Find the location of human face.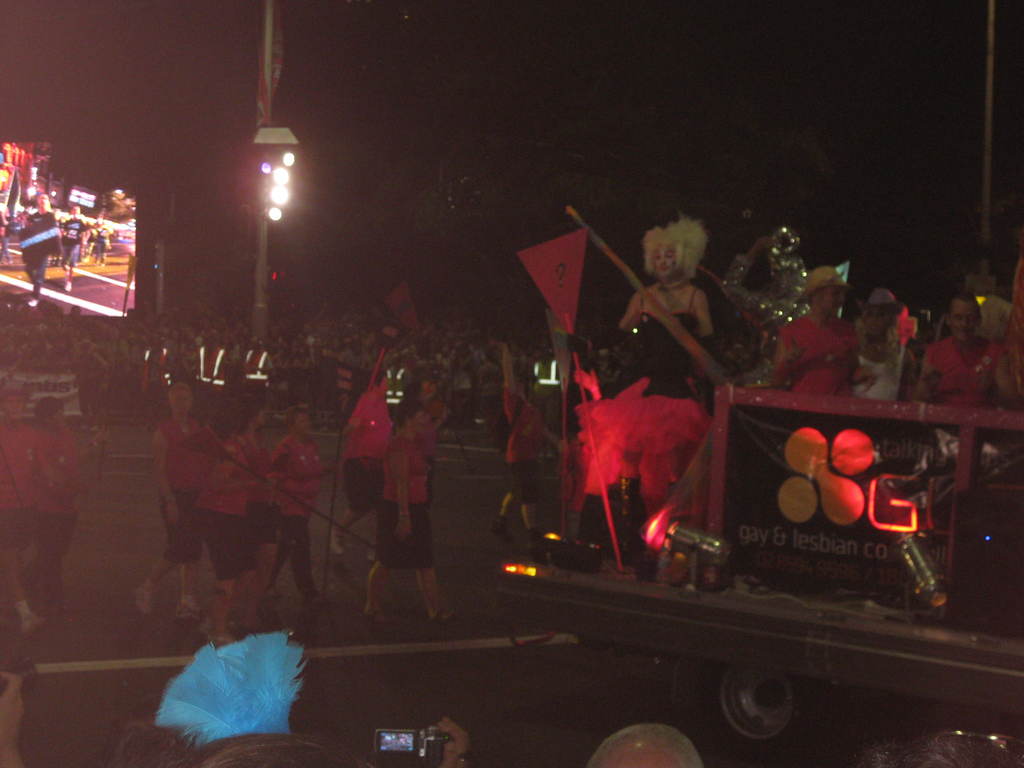
Location: select_region(53, 408, 68, 428).
